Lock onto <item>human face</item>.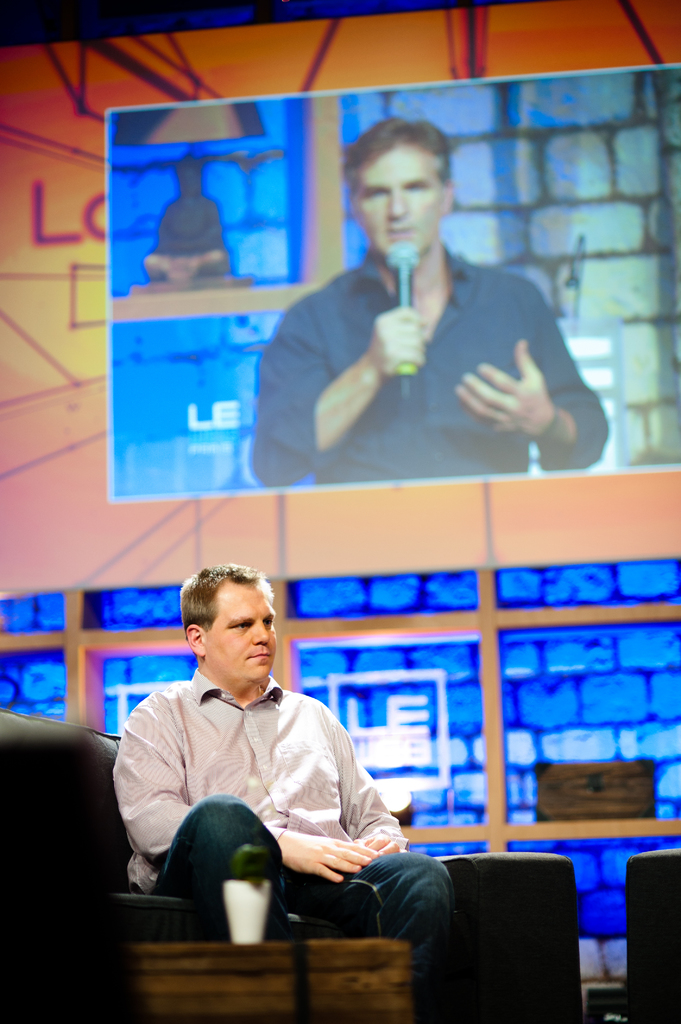
Locked: locate(355, 141, 449, 257).
